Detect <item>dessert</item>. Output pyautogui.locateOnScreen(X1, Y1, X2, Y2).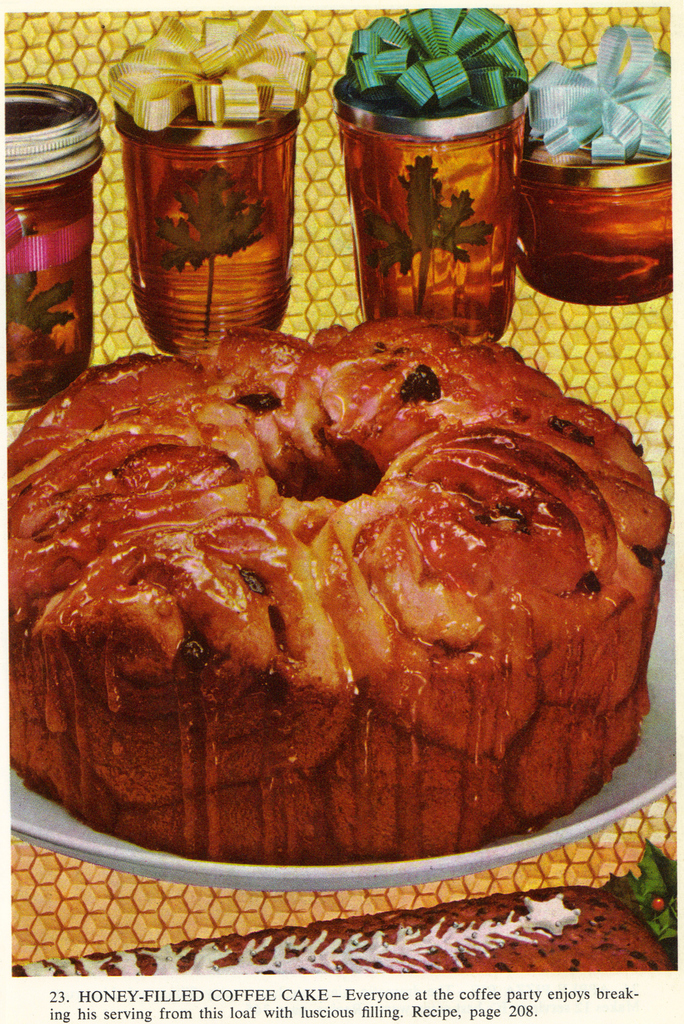
pyautogui.locateOnScreen(31, 317, 666, 881).
